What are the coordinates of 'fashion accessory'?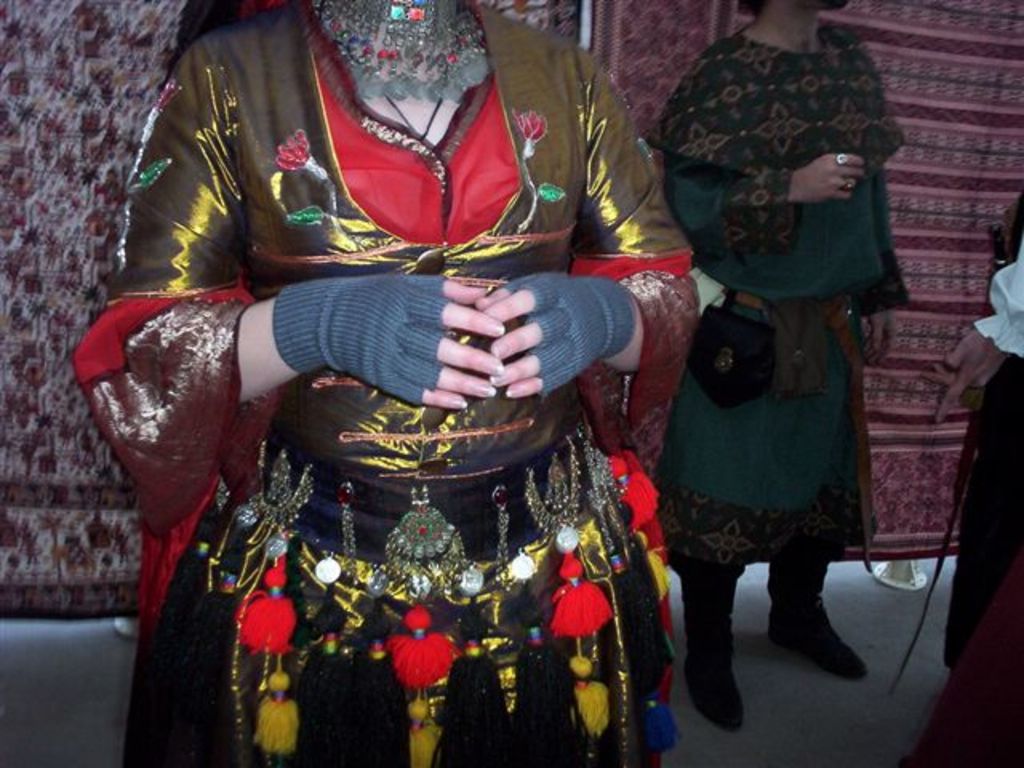
<region>691, 294, 782, 413</region>.
